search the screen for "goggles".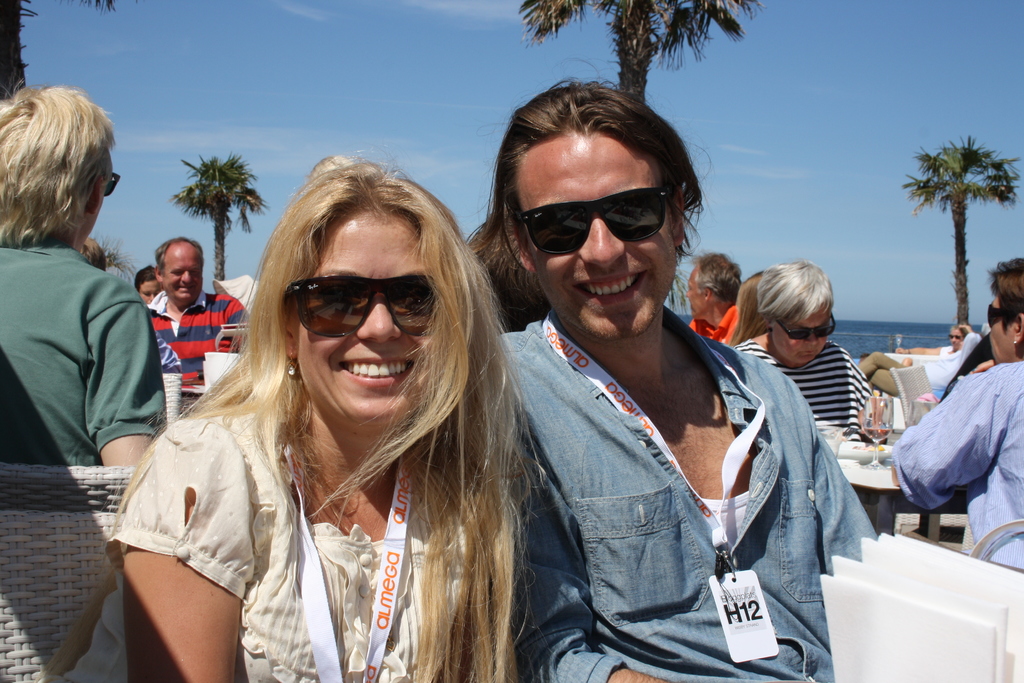
Found at 281 270 465 333.
